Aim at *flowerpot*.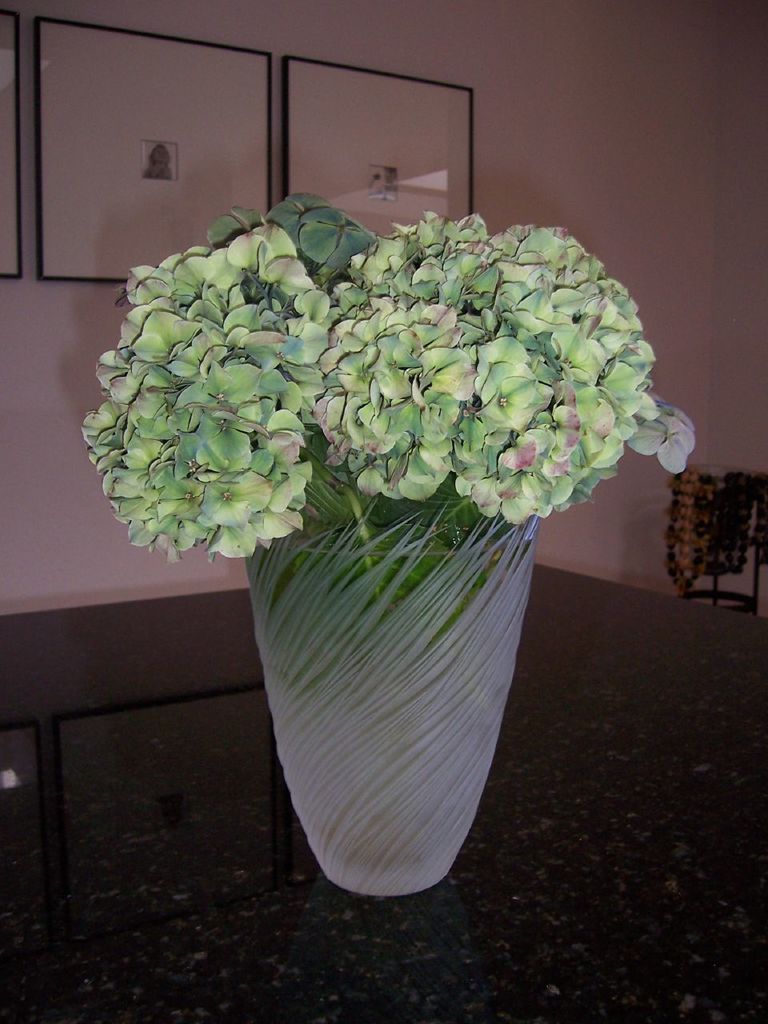
Aimed at Rect(94, 242, 672, 886).
